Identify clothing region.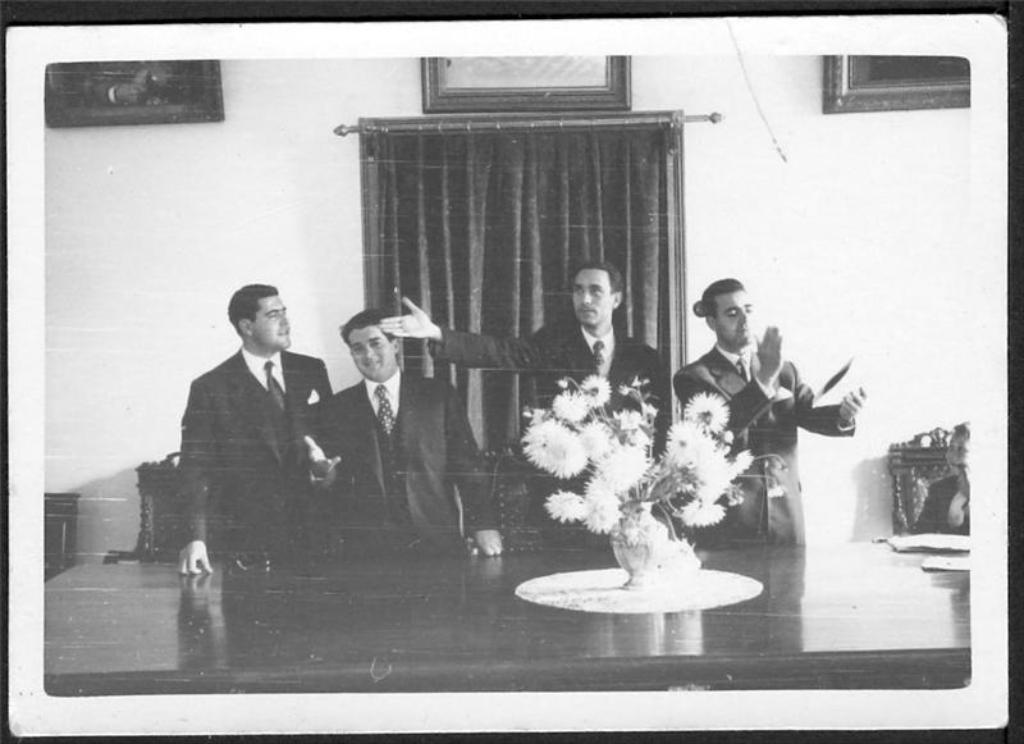
Region: <box>676,344,854,544</box>.
